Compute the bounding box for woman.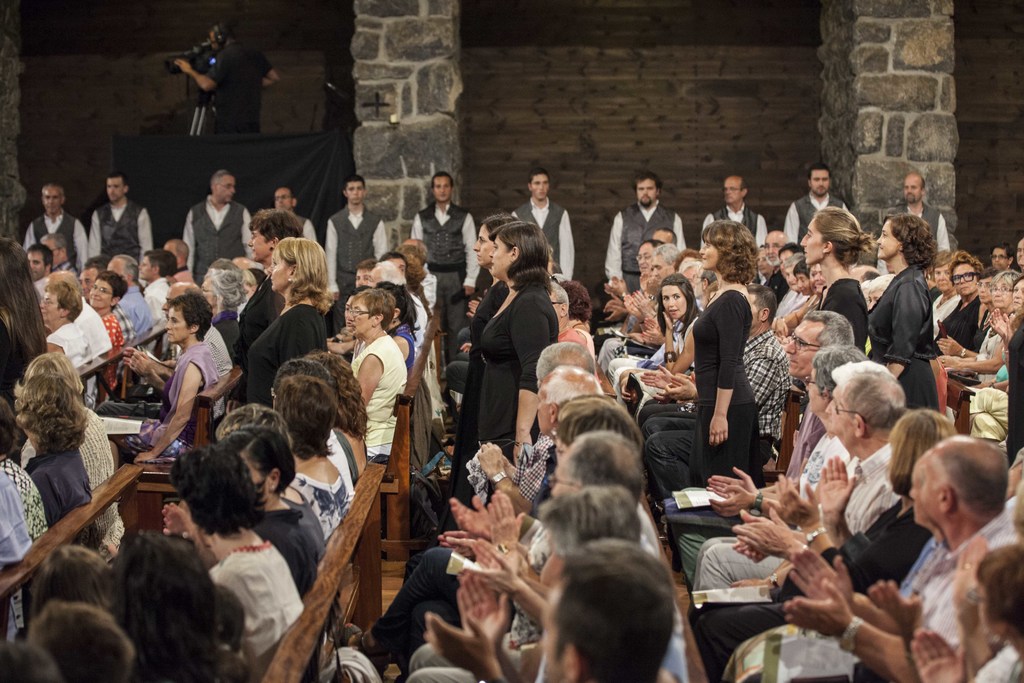
(878,209,941,409).
